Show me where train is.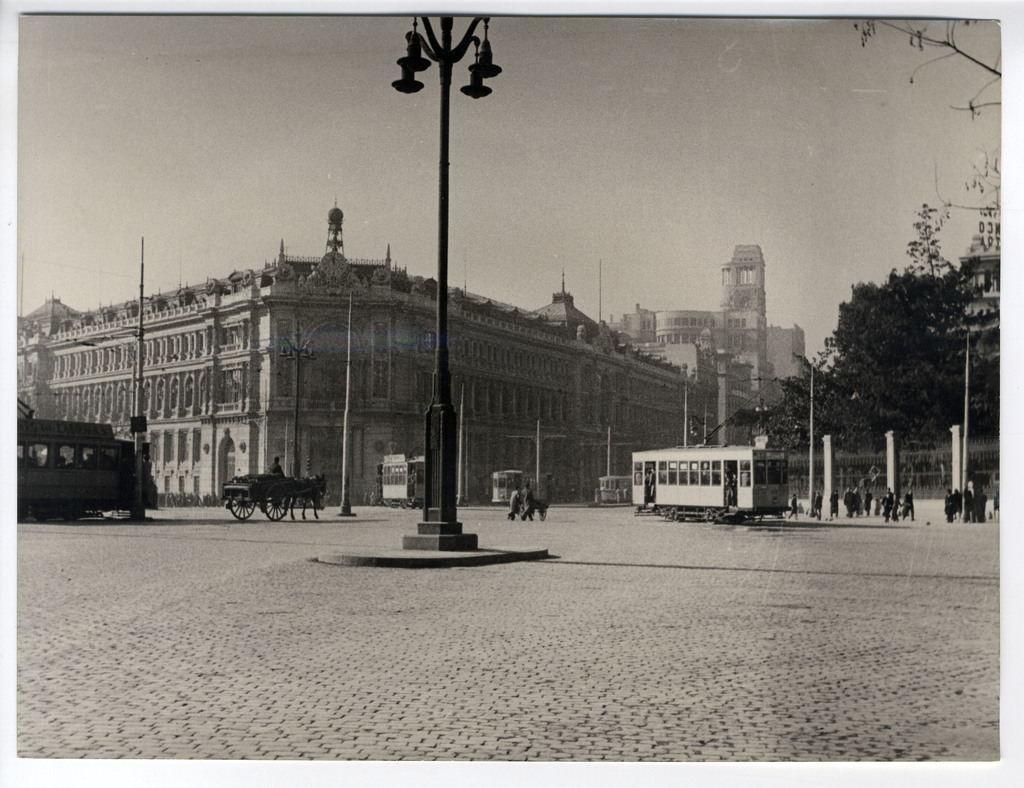
train is at {"x1": 630, "y1": 446, "x2": 789, "y2": 524}.
